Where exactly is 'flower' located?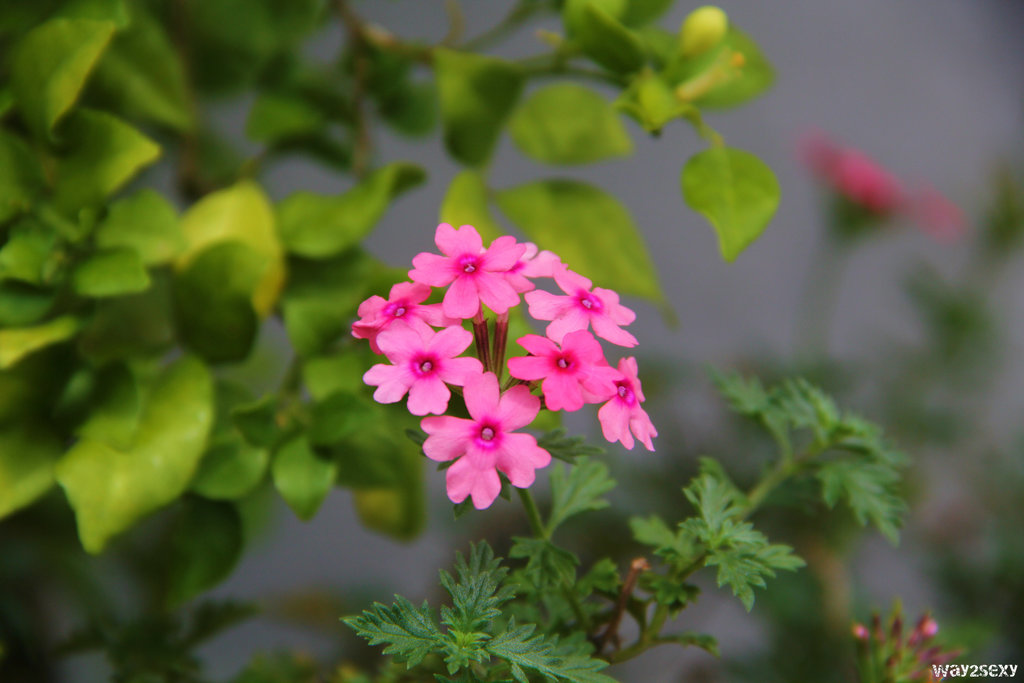
Its bounding box is [595,355,661,453].
